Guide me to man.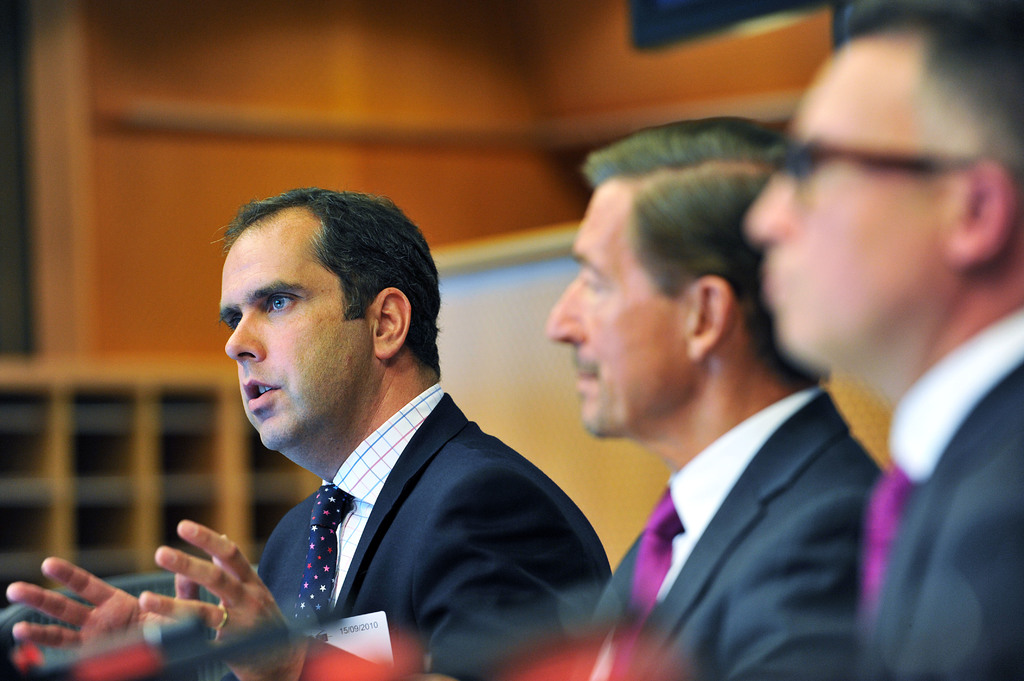
Guidance: <region>543, 116, 892, 680</region>.
